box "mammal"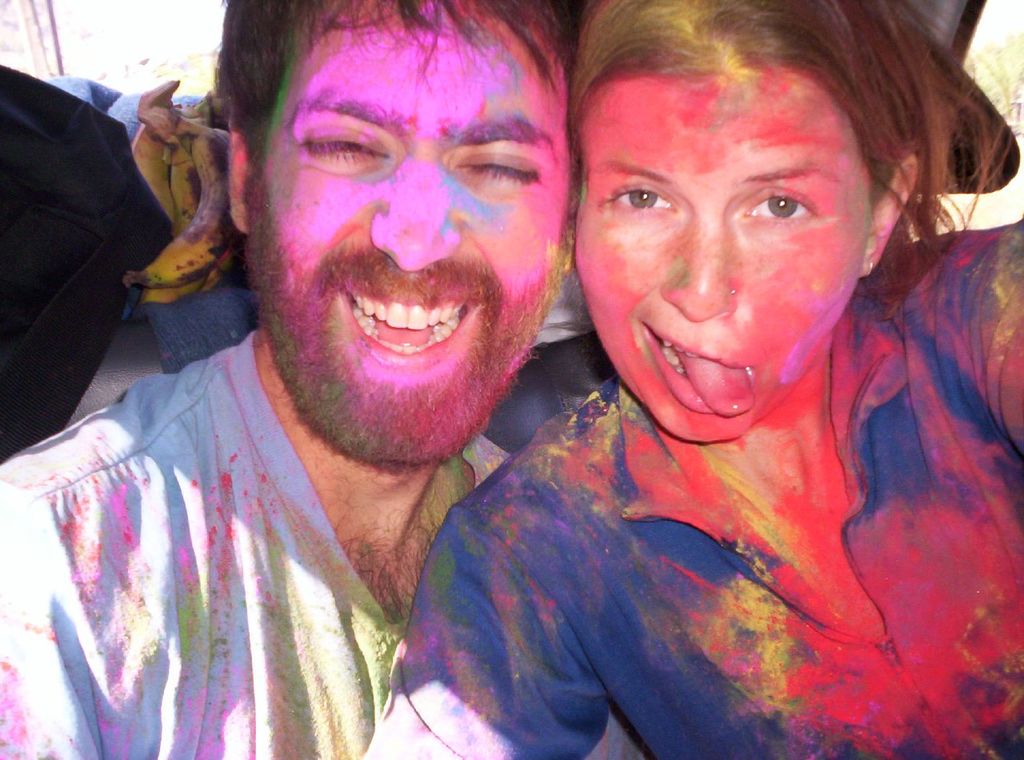
{"x1": 0, "y1": 0, "x2": 641, "y2": 759}
